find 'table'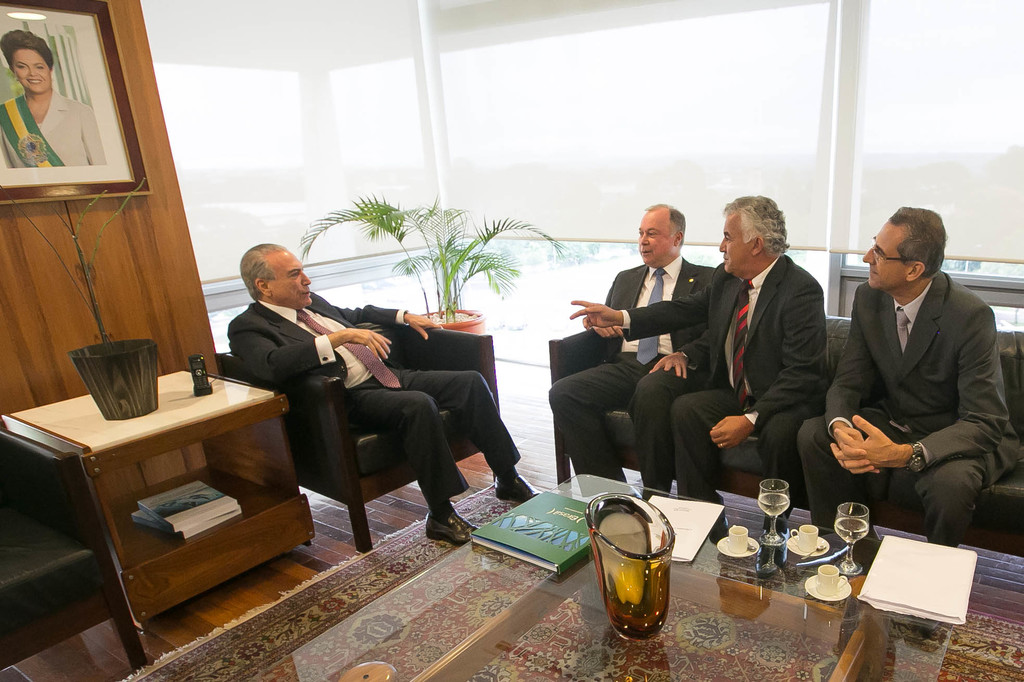
select_region(31, 365, 314, 632)
